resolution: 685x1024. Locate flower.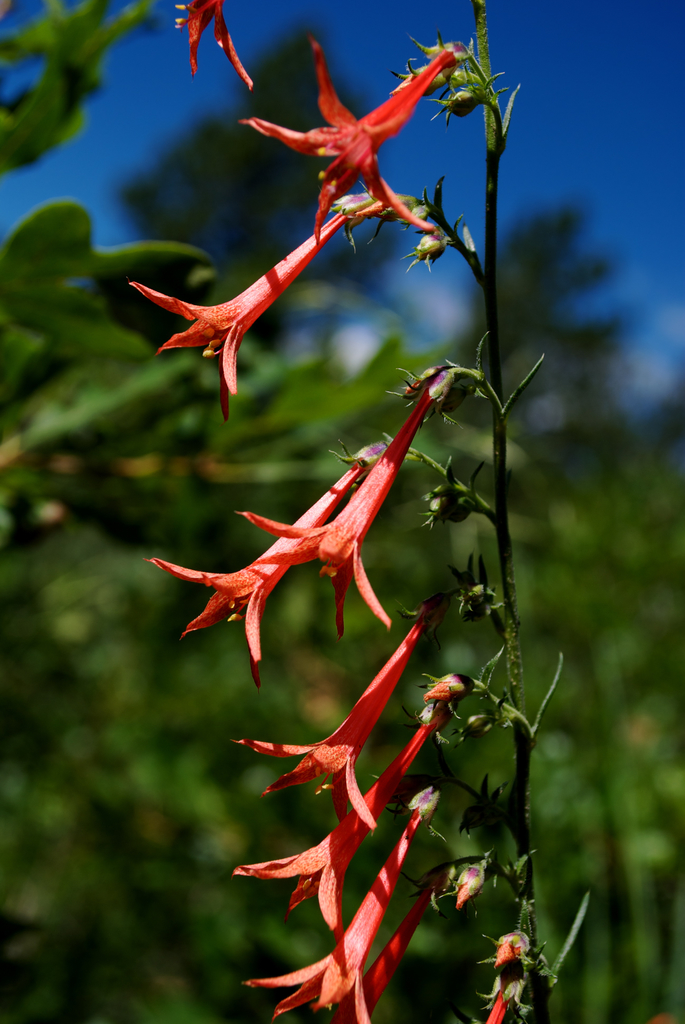
detection(123, 218, 347, 419).
